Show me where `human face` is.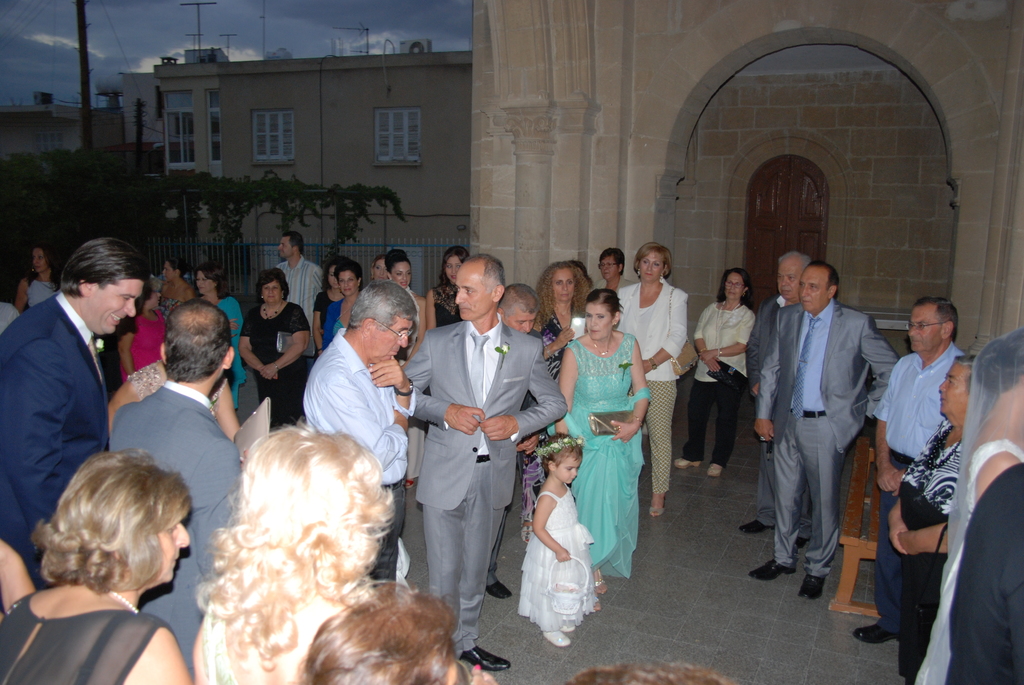
`human face` is at [908,304,943,350].
